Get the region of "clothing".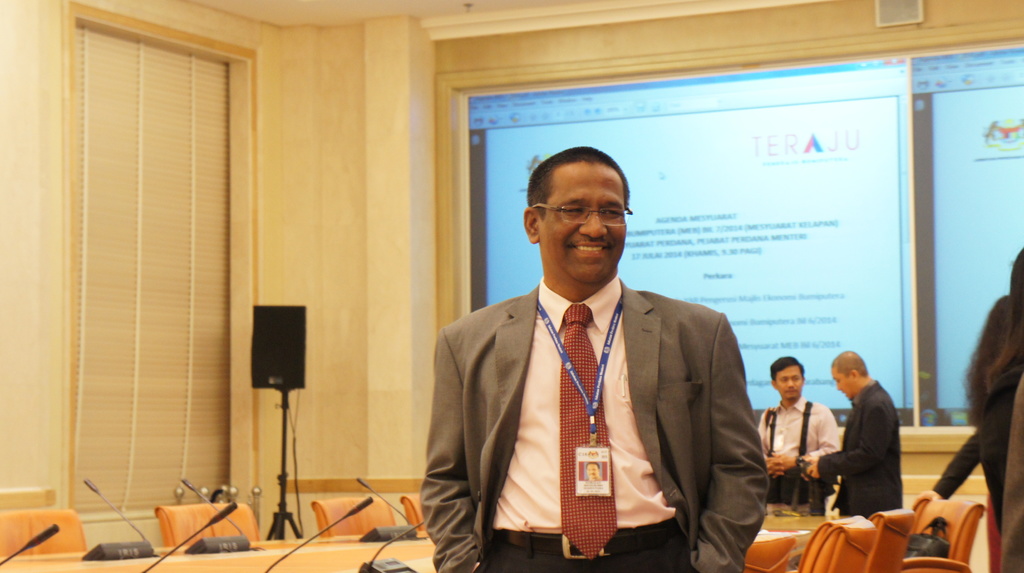
<box>748,386,847,511</box>.
